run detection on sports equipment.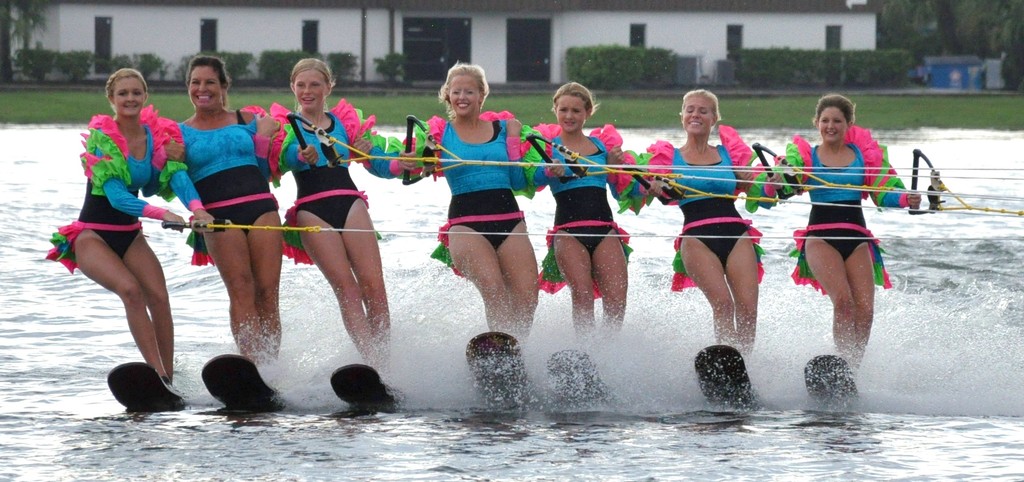
Result: bbox(468, 332, 543, 411).
